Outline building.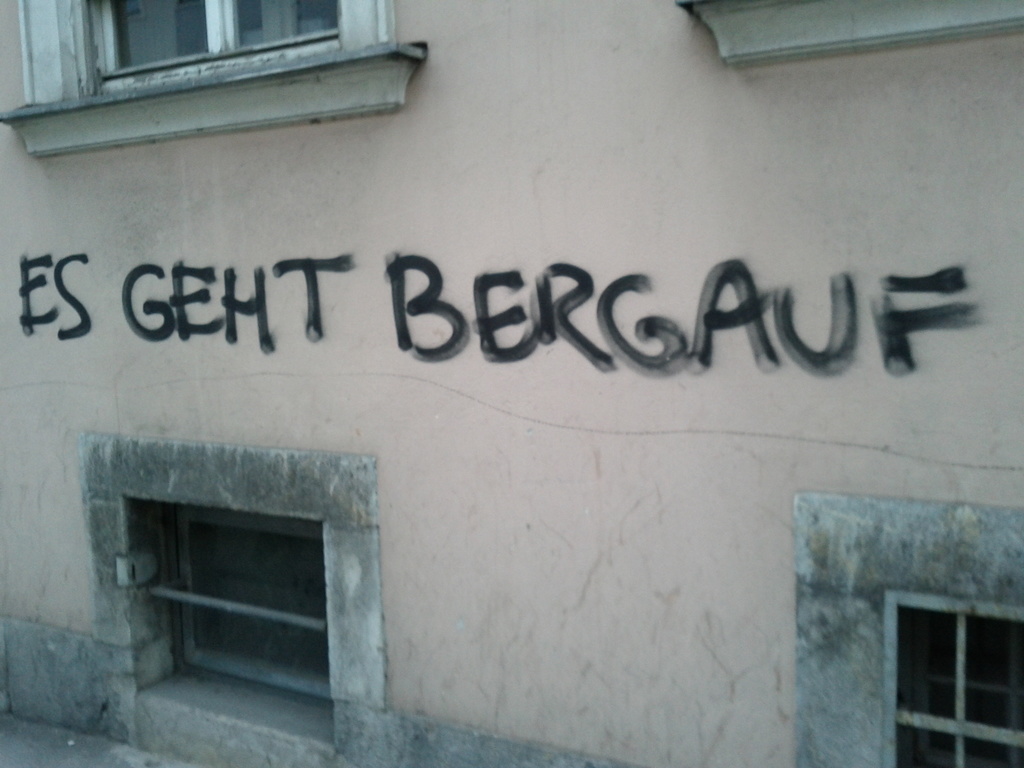
Outline: [x1=0, y1=0, x2=1023, y2=767].
